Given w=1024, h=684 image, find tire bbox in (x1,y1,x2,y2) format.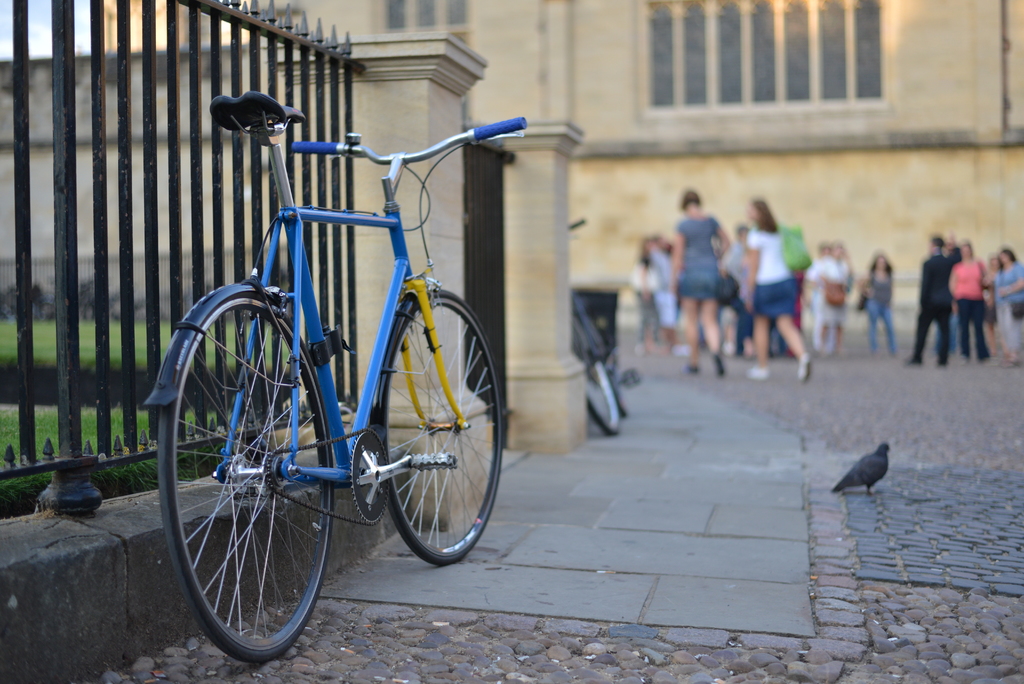
(573,297,625,441).
